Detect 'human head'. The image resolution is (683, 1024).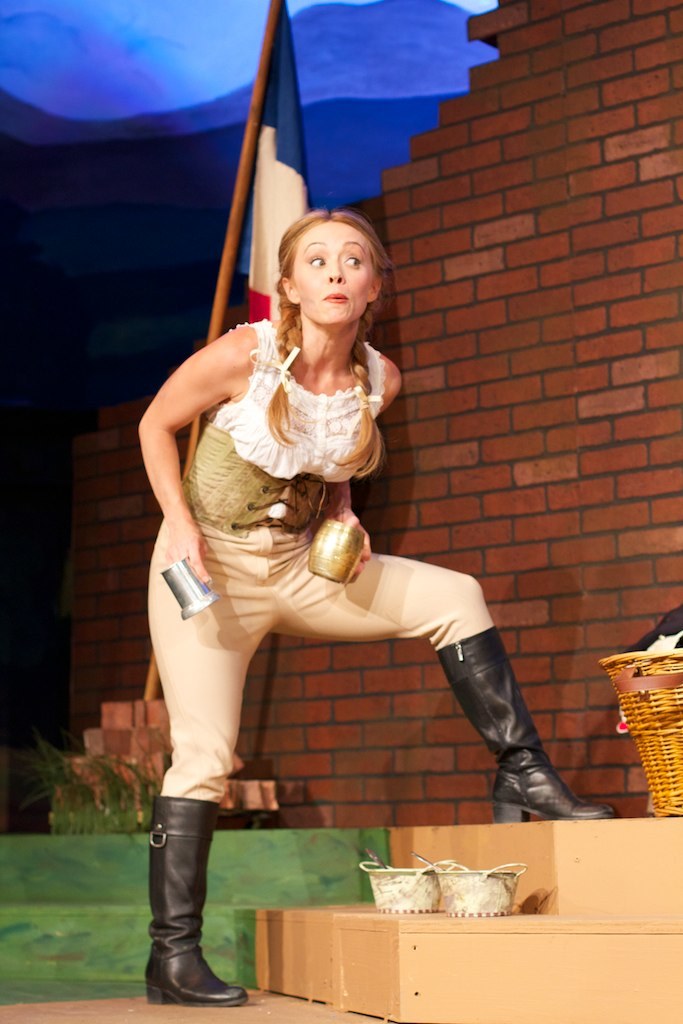
BBox(279, 192, 386, 318).
